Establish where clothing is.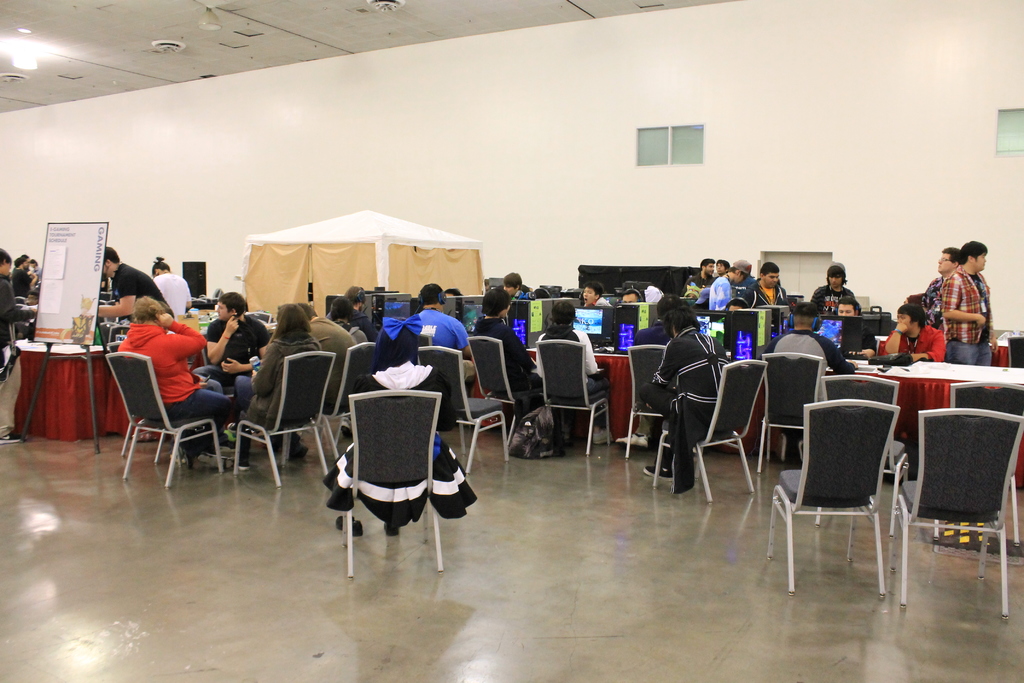
Established at 155 272 193 315.
